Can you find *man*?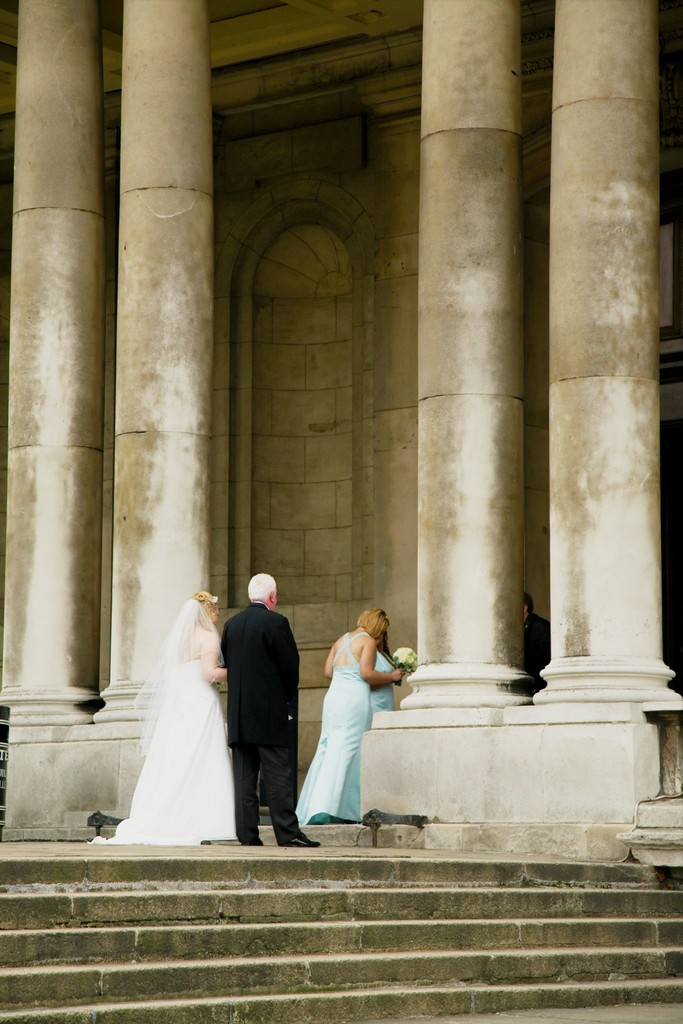
Yes, bounding box: {"x1": 523, "y1": 588, "x2": 553, "y2": 693}.
